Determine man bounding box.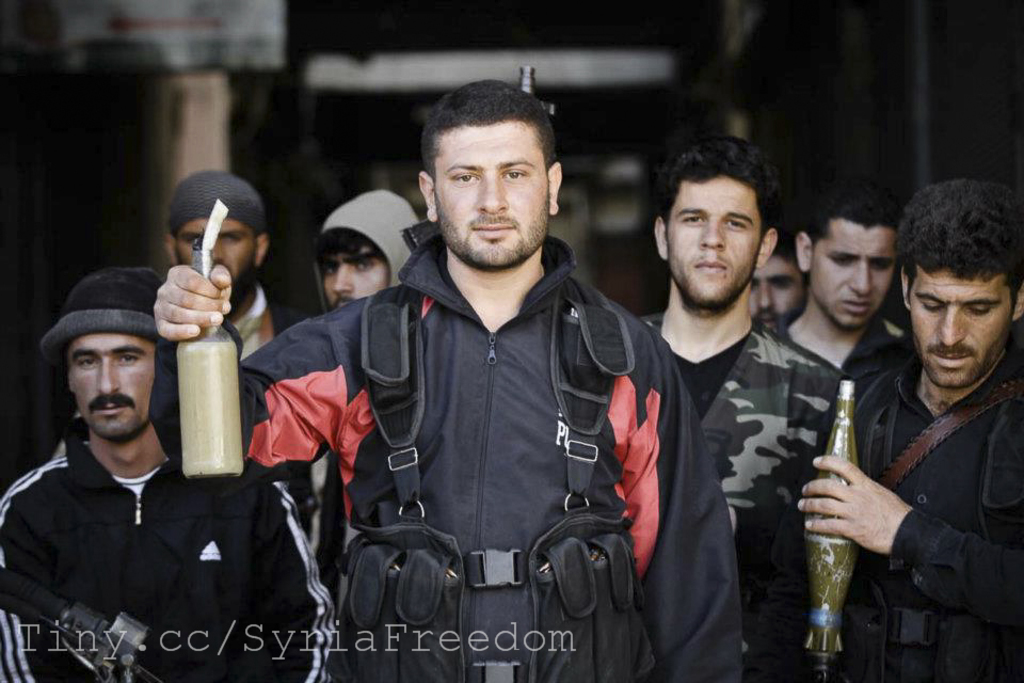
Determined: crop(628, 130, 849, 682).
